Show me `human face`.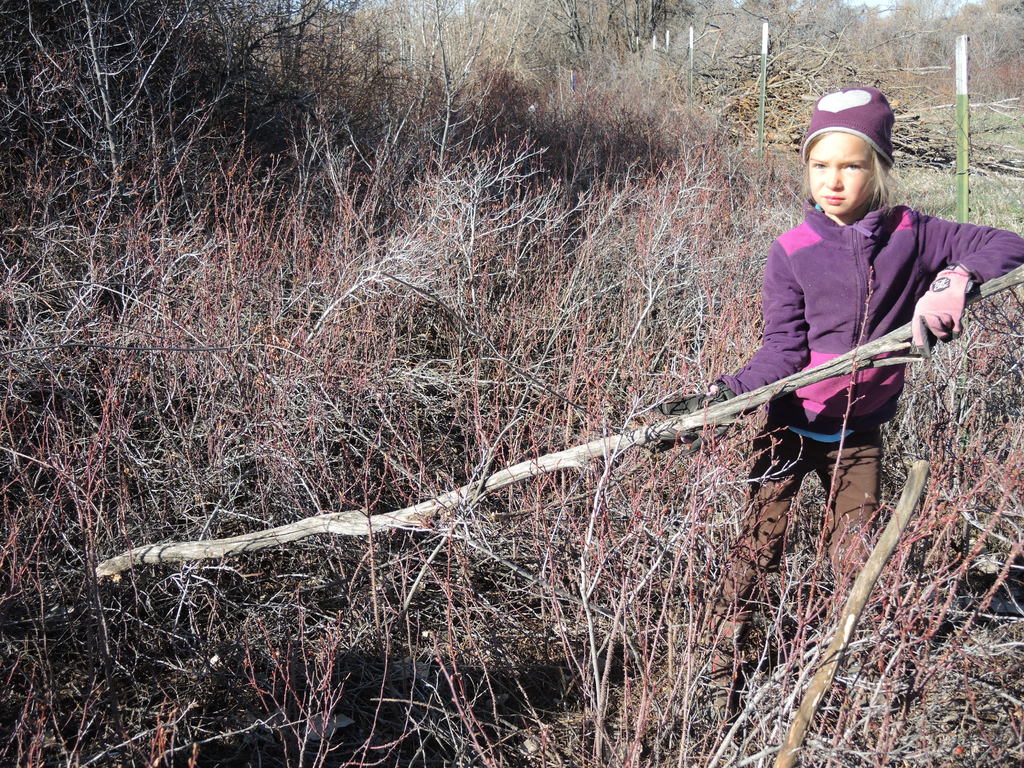
`human face` is here: 810/134/876/209.
